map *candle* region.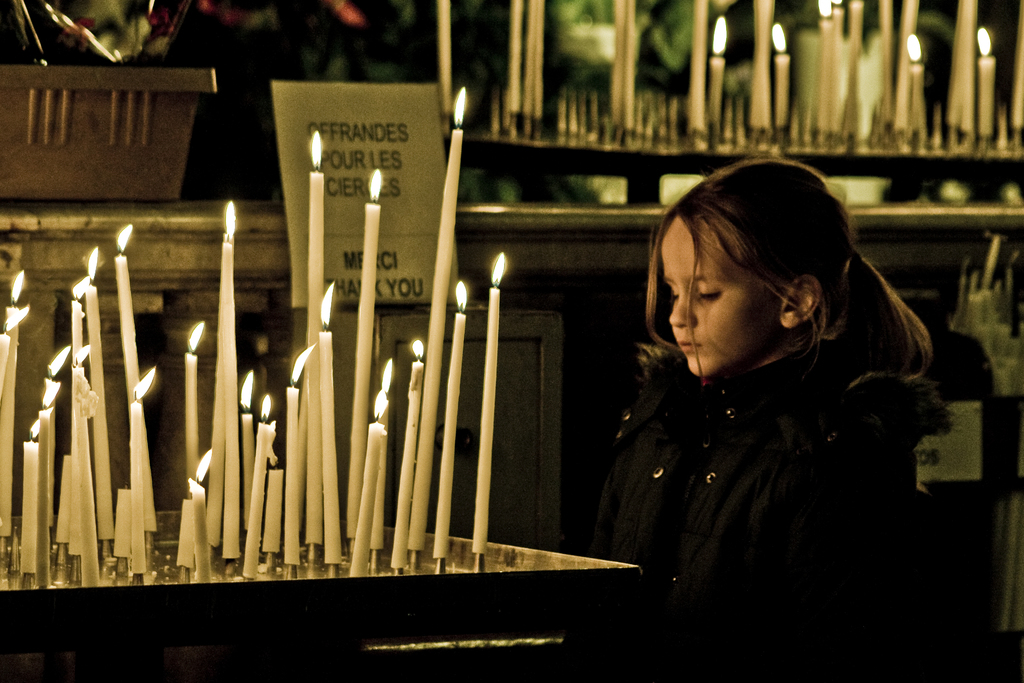
Mapped to {"left": 849, "top": 0, "right": 862, "bottom": 129}.
